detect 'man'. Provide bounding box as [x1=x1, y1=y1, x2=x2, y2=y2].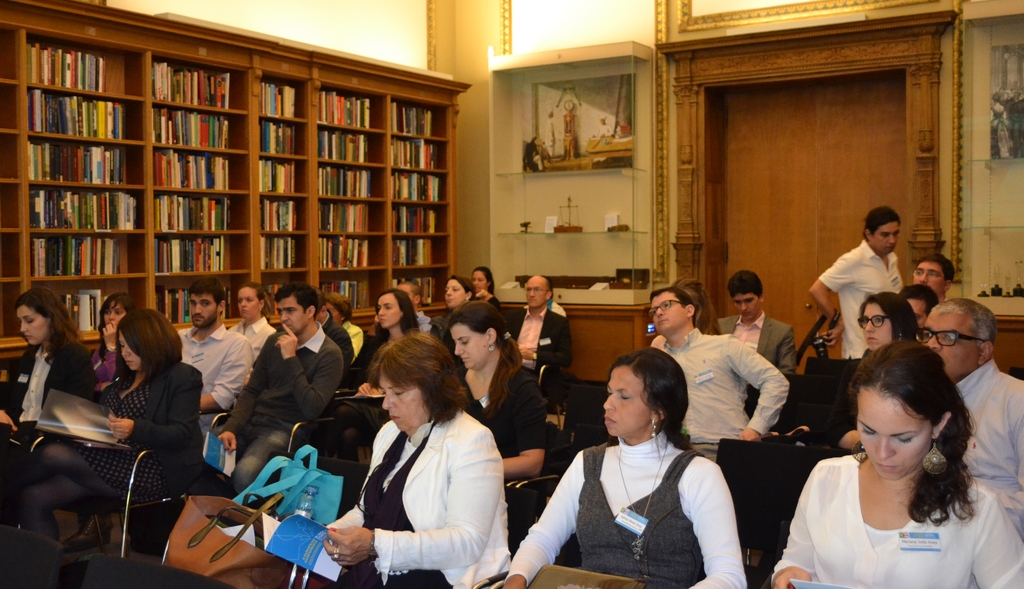
[x1=807, y1=204, x2=909, y2=353].
